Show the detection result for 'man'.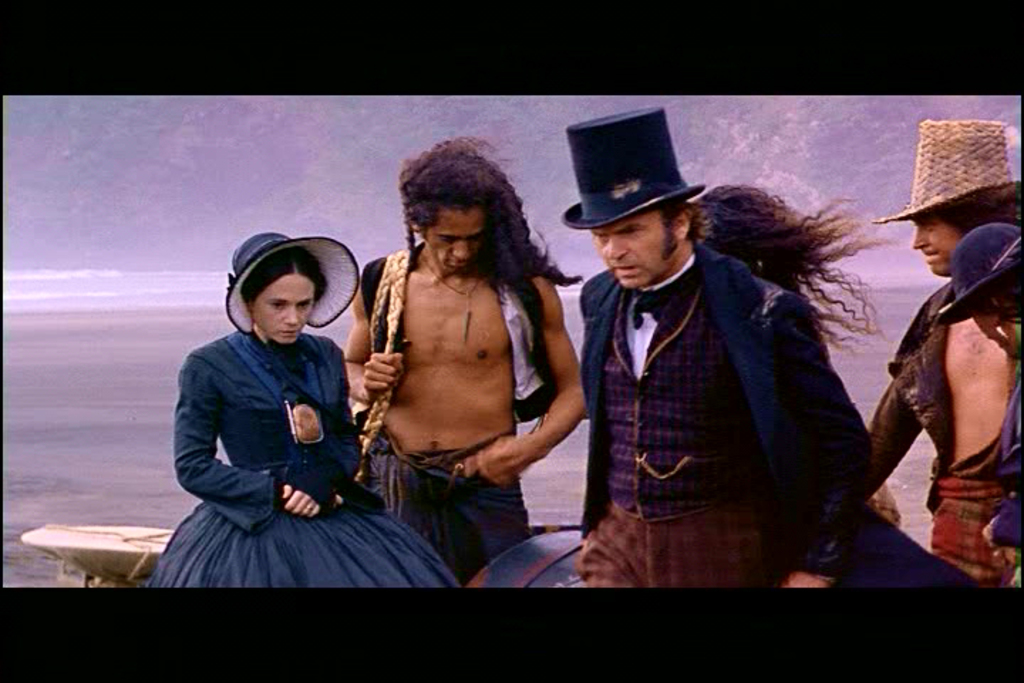
x1=868, y1=118, x2=1020, y2=588.
